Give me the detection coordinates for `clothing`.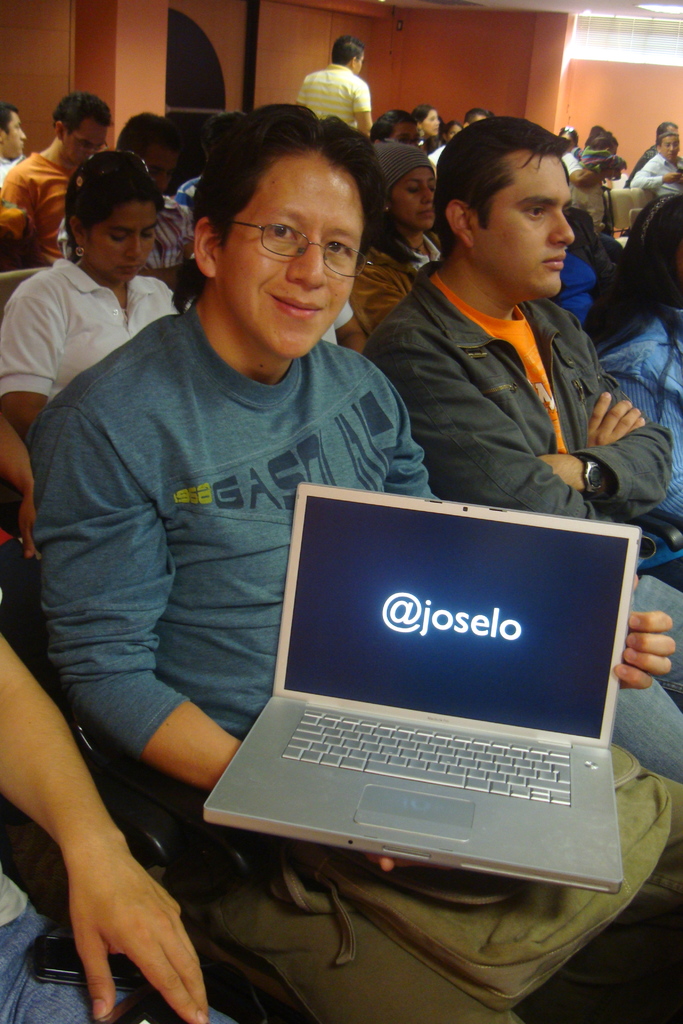
(30,306,682,1023).
